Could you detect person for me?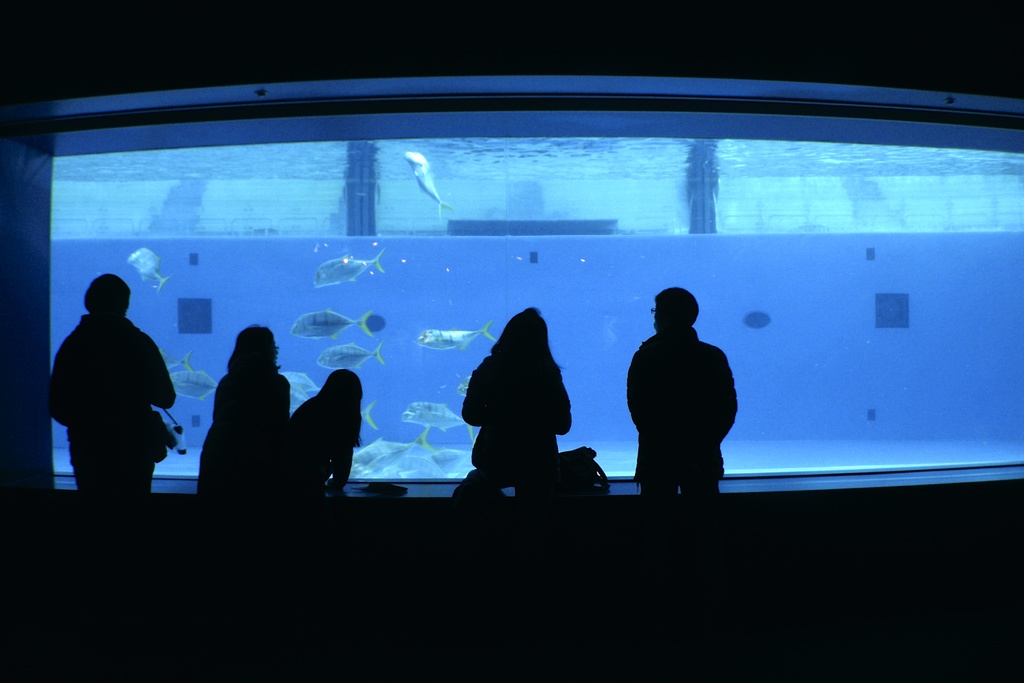
Detection result: bbox(291, 369, 365, 493).
